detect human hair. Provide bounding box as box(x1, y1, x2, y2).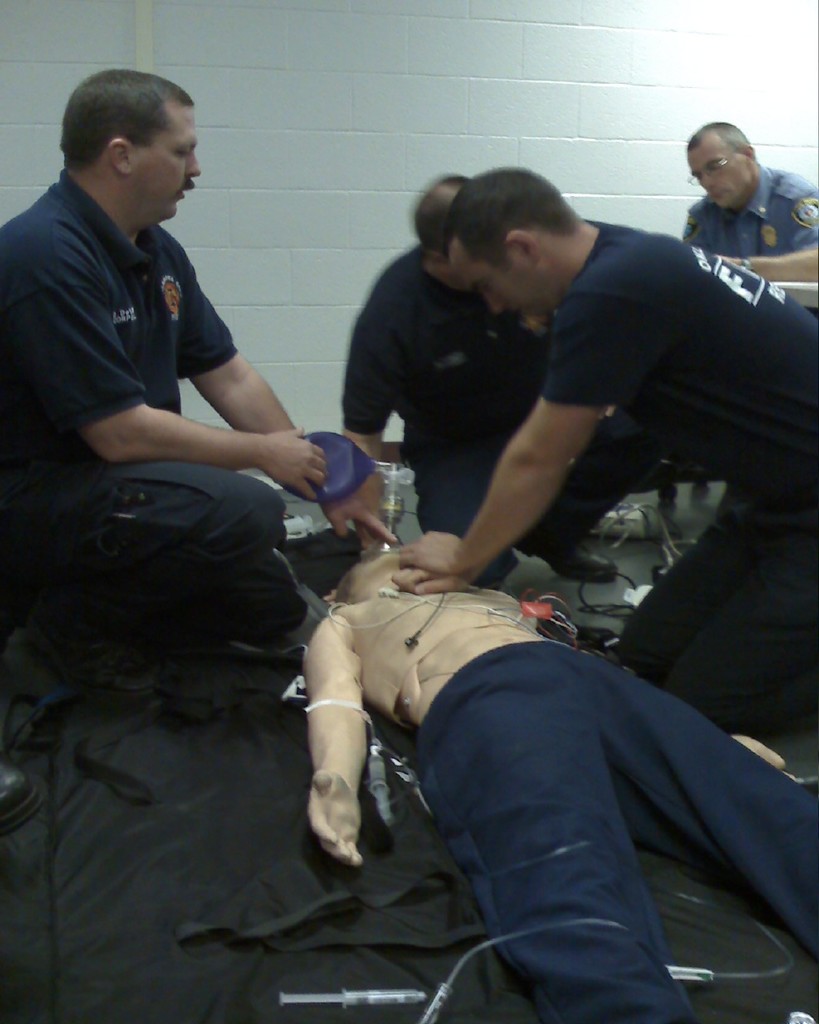
box(442, 166, 601, 314).
